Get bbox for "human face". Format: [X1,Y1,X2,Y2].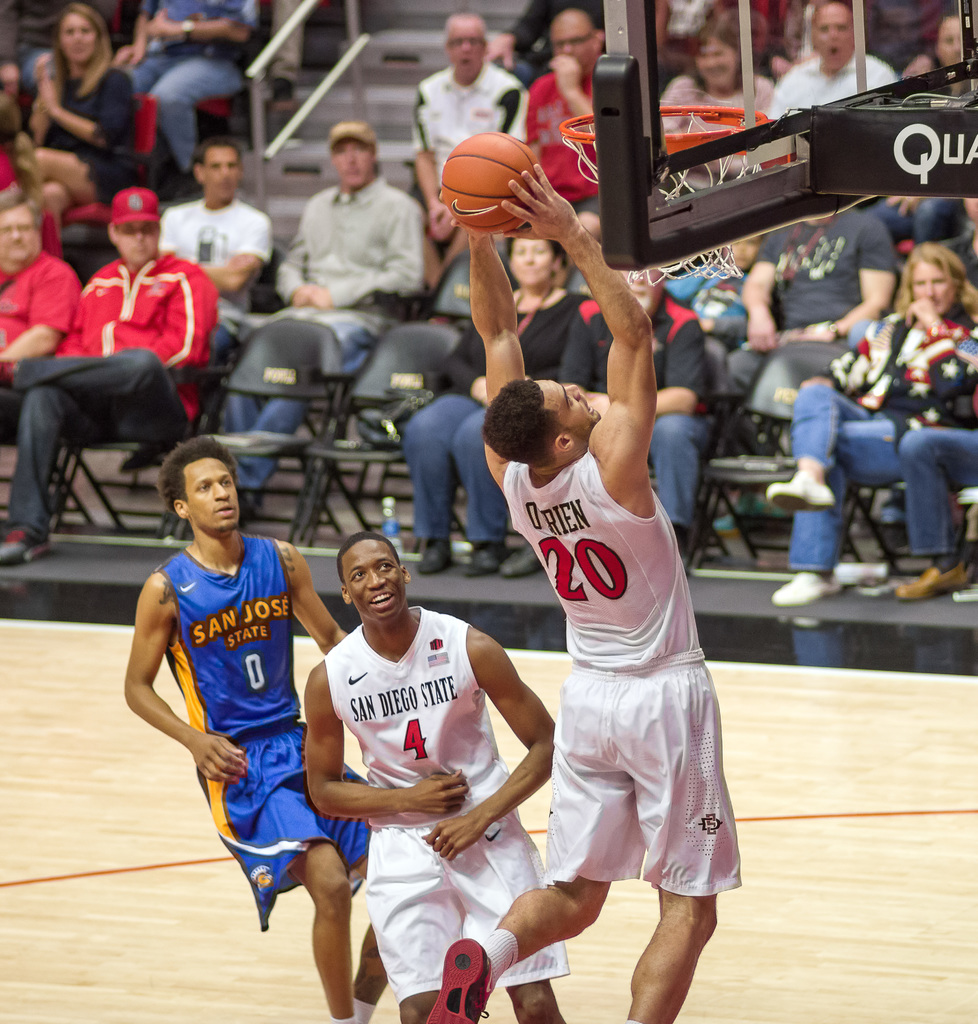
[511,233,555,280].
